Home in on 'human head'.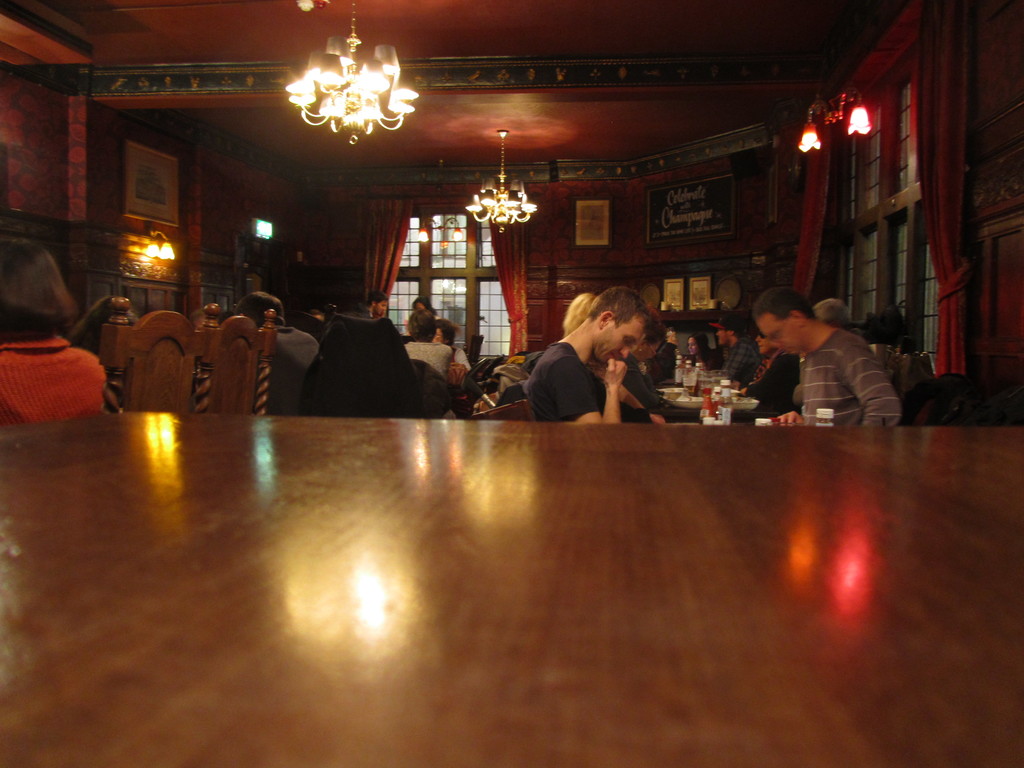
Homed in at rect(705, 315, 744, 345).
